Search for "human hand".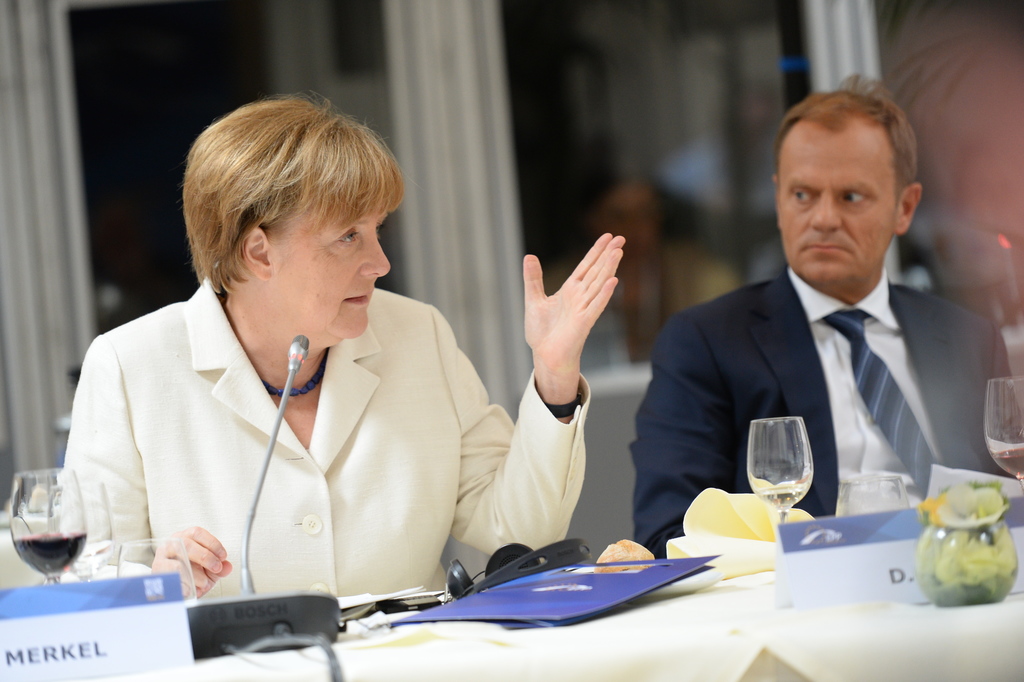
Found at l=145, t=525, r=236, b=603.
